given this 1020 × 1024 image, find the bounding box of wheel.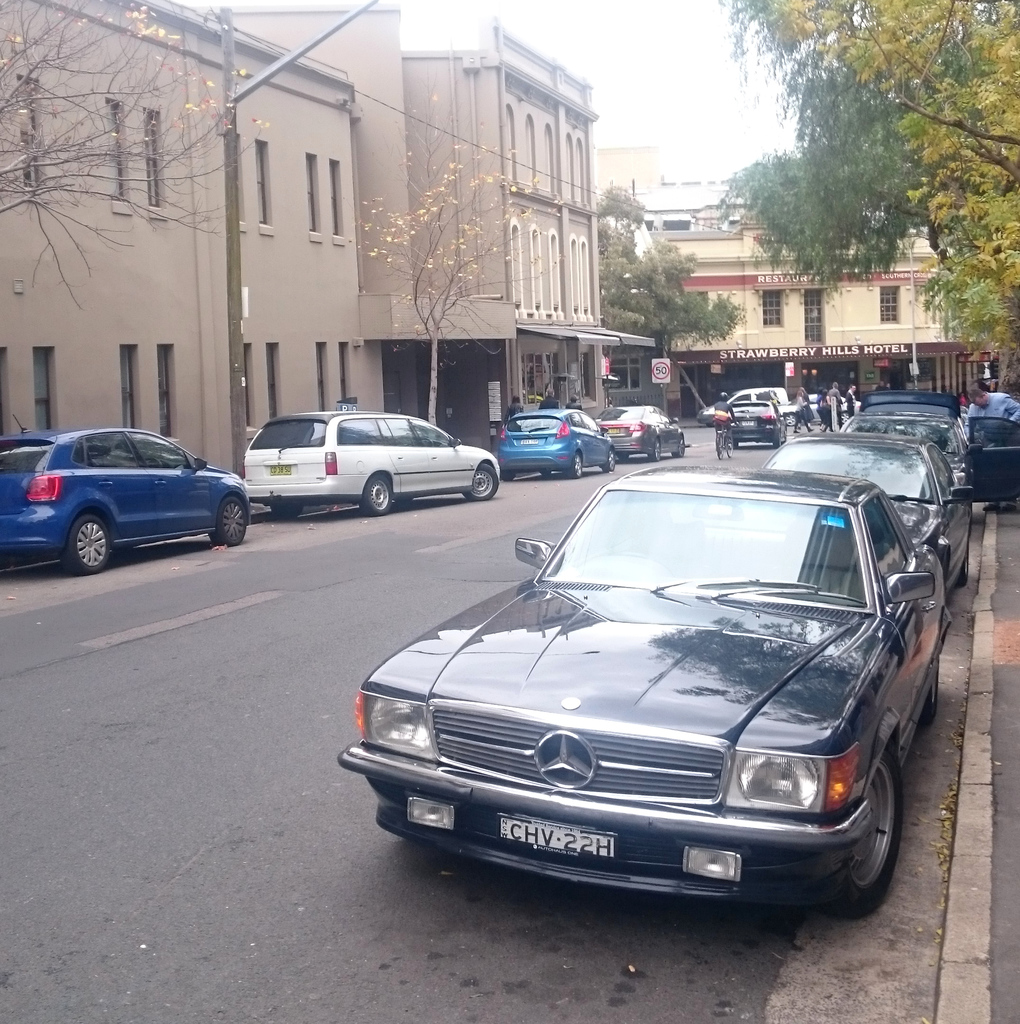
crop(718, 433, 725, 460).
